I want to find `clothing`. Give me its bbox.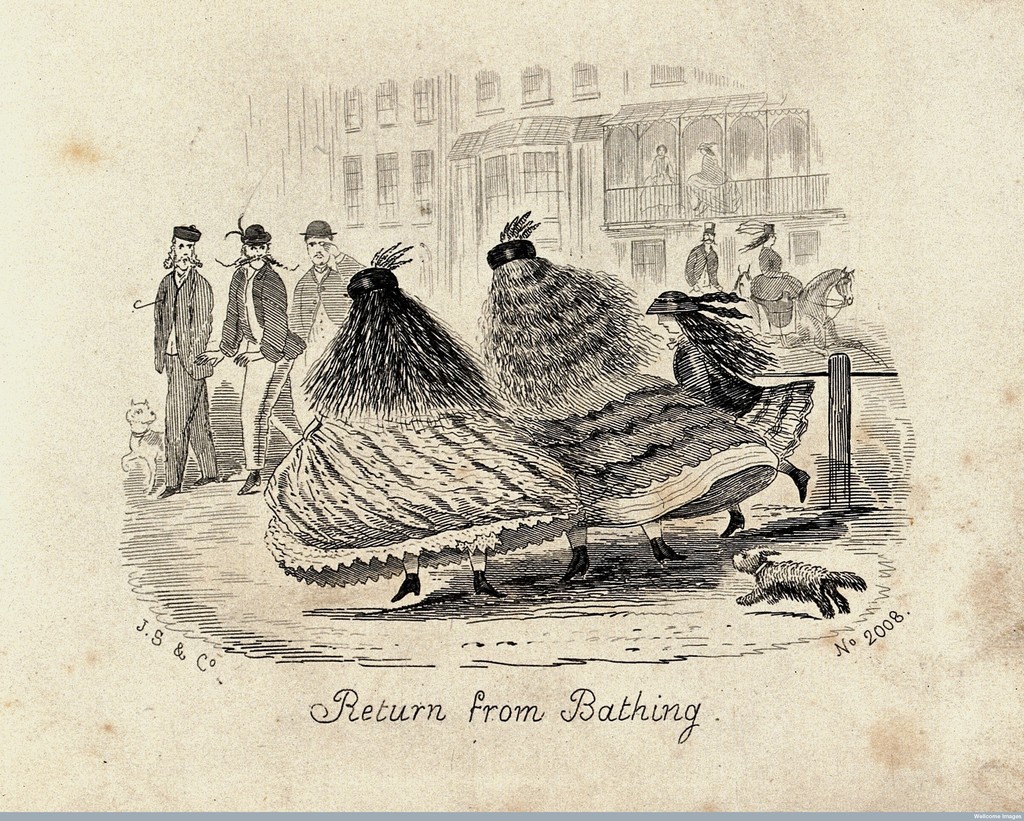
<box>521,354,779,529</box>.
